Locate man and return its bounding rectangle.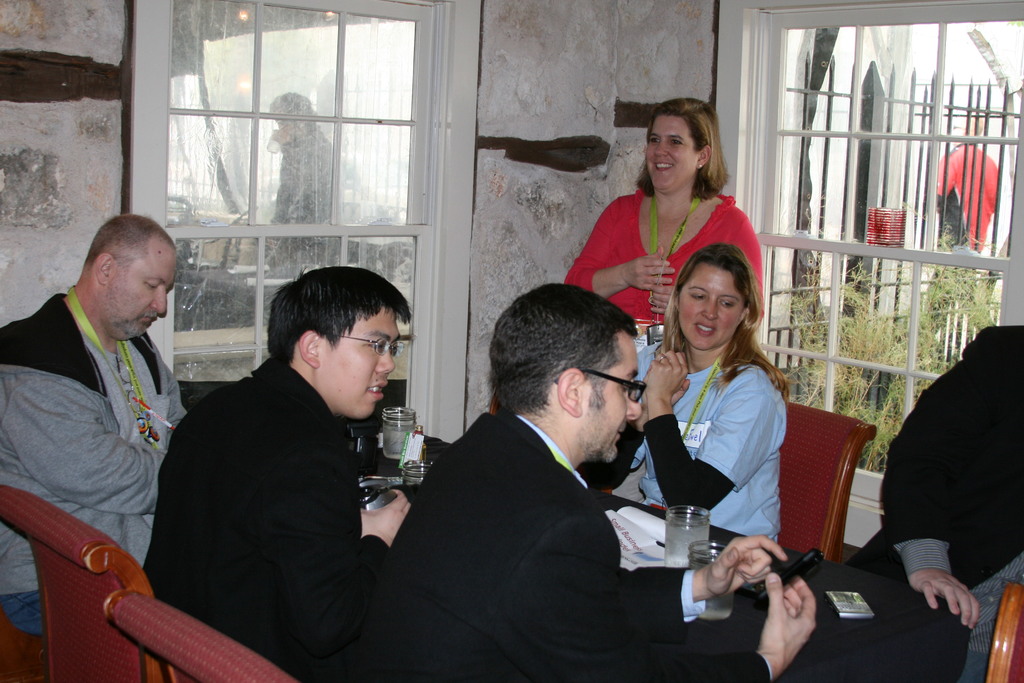
x1=0 y1=215 x2=188 y2=639.
